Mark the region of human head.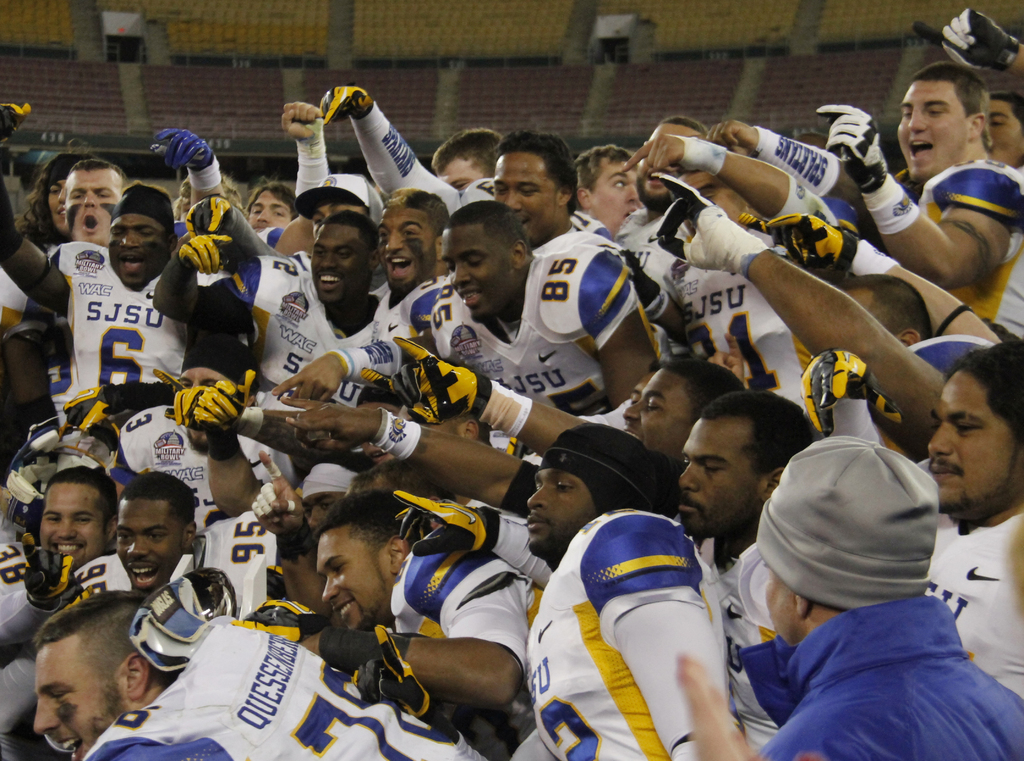
Region: (left=244, top=177, right=301, bottom=233).
